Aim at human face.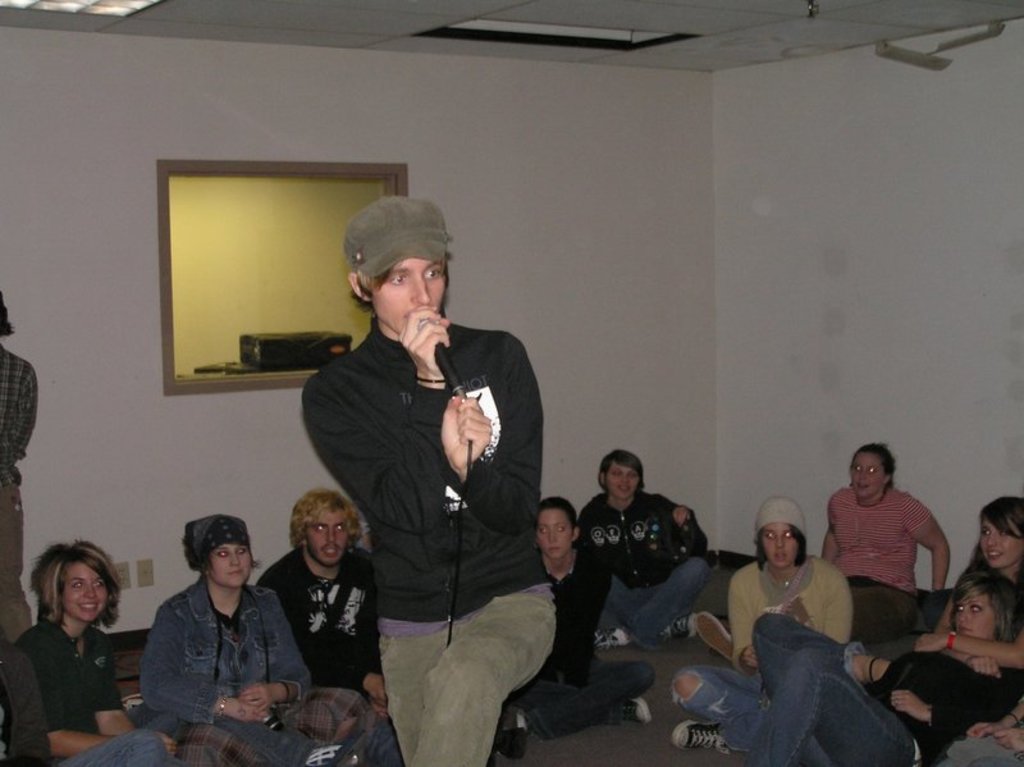
Aimed at <region>206, 542, 256, 586</region>.
